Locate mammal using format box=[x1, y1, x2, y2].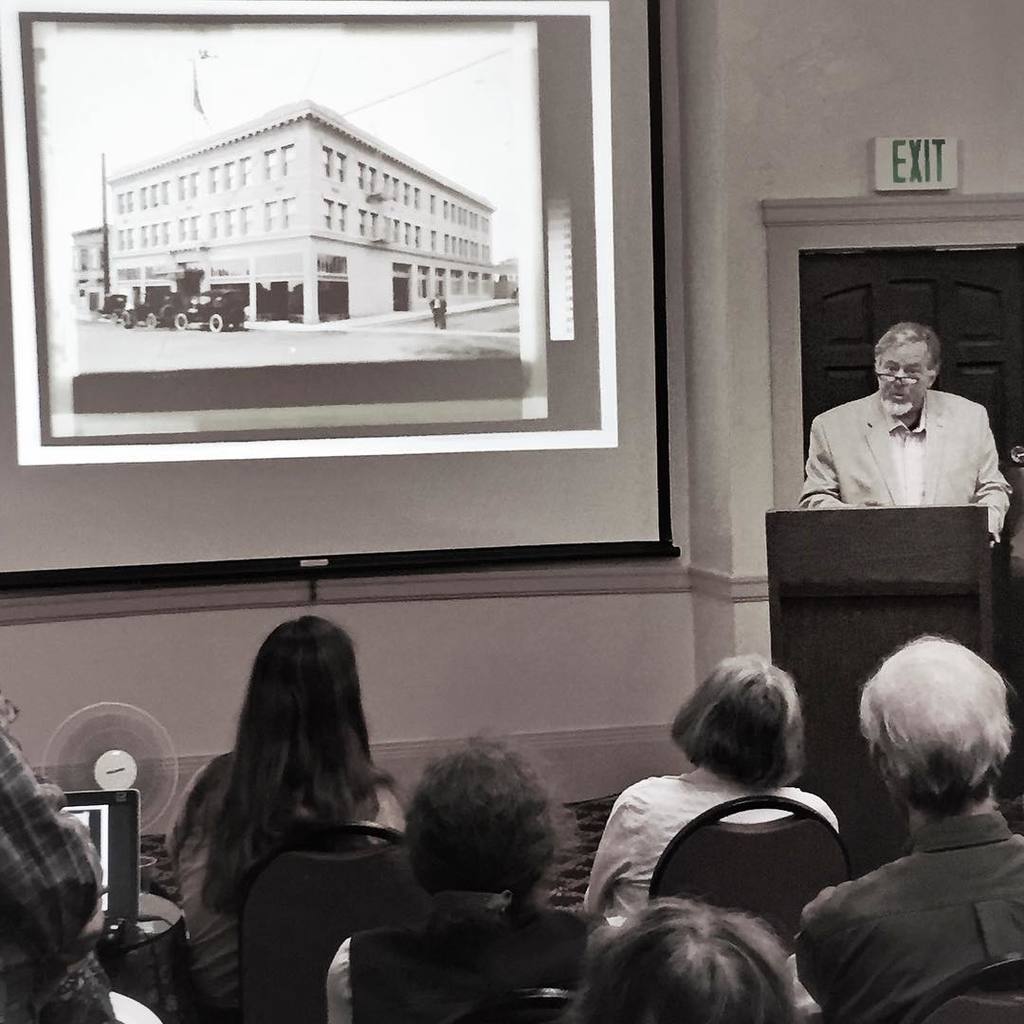
box=[427, 290, 449, 329].
